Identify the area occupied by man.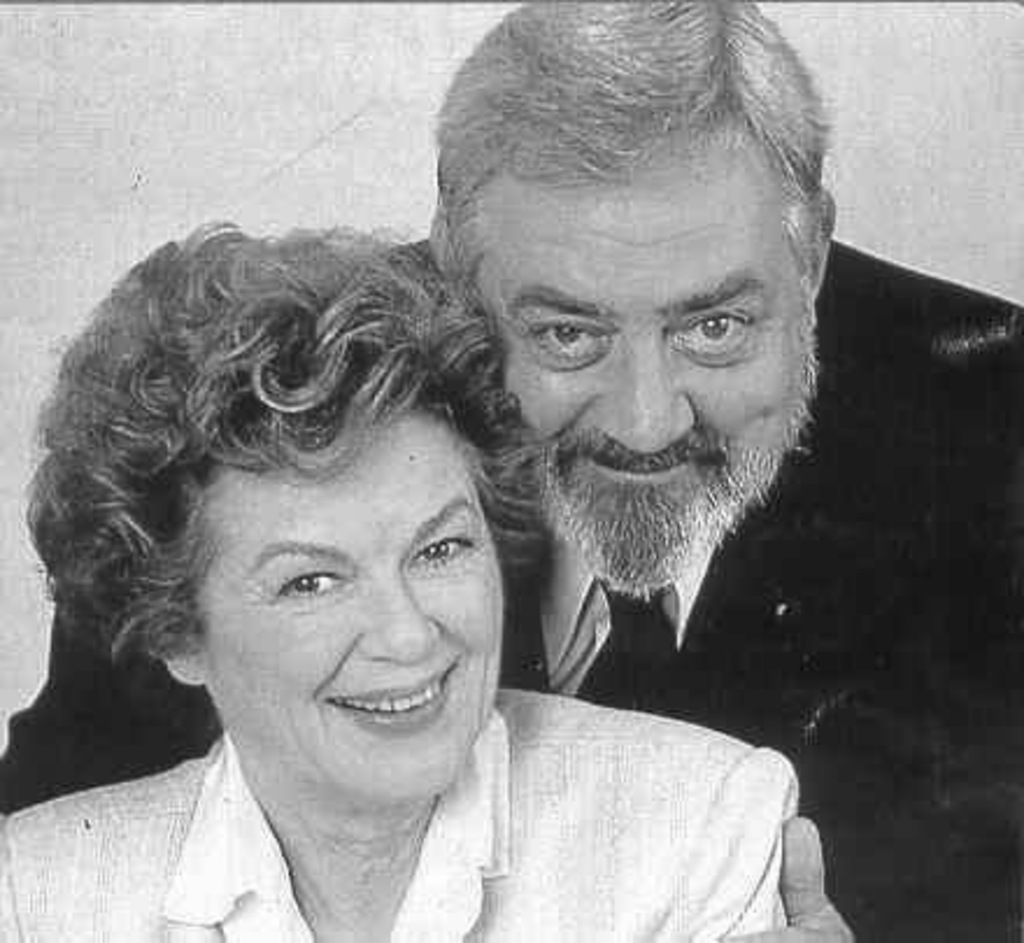
Area: (0,0,1022,941).
